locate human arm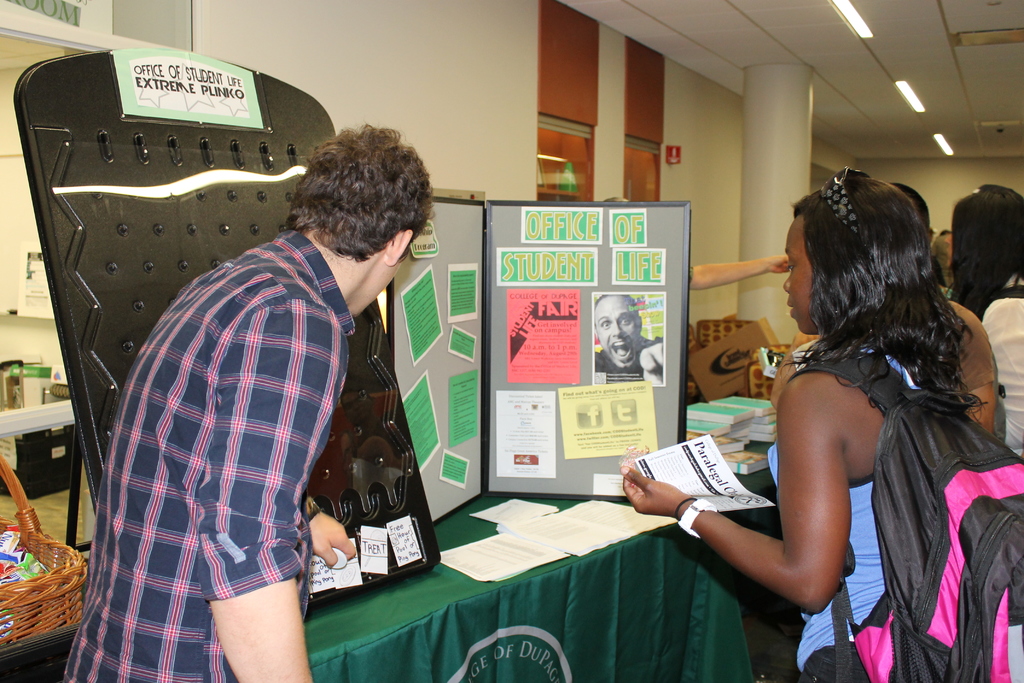
(x1=205, y1=302, x2=312, y2=682)
